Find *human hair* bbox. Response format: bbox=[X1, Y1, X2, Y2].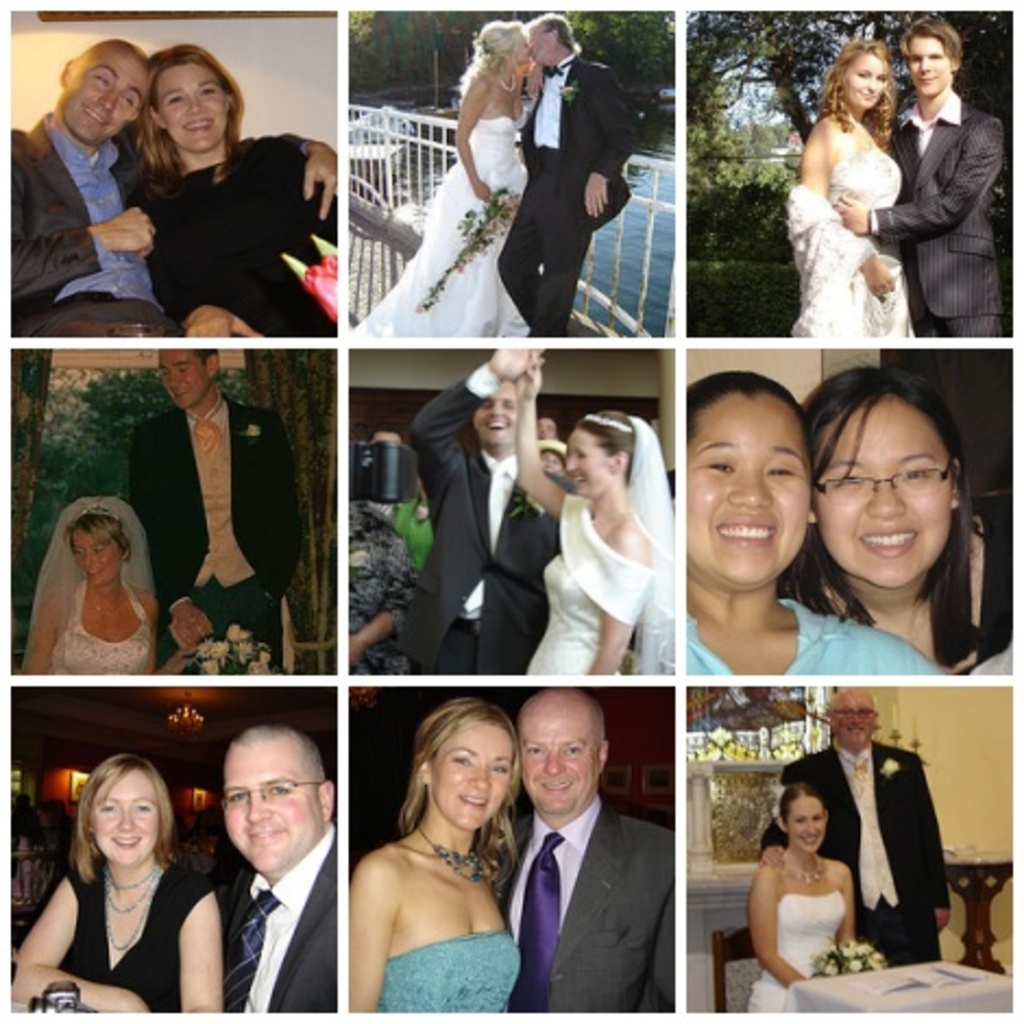
bbox=[70, 35, 148, 76].
